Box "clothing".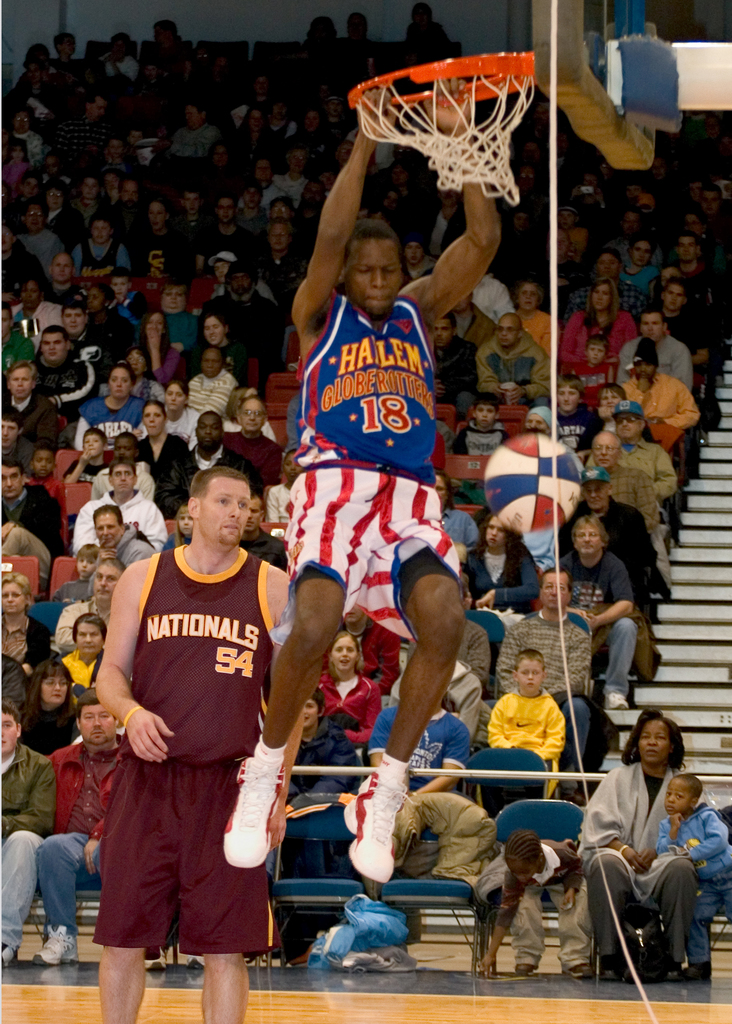
detection(667, 303, 712, 359).
